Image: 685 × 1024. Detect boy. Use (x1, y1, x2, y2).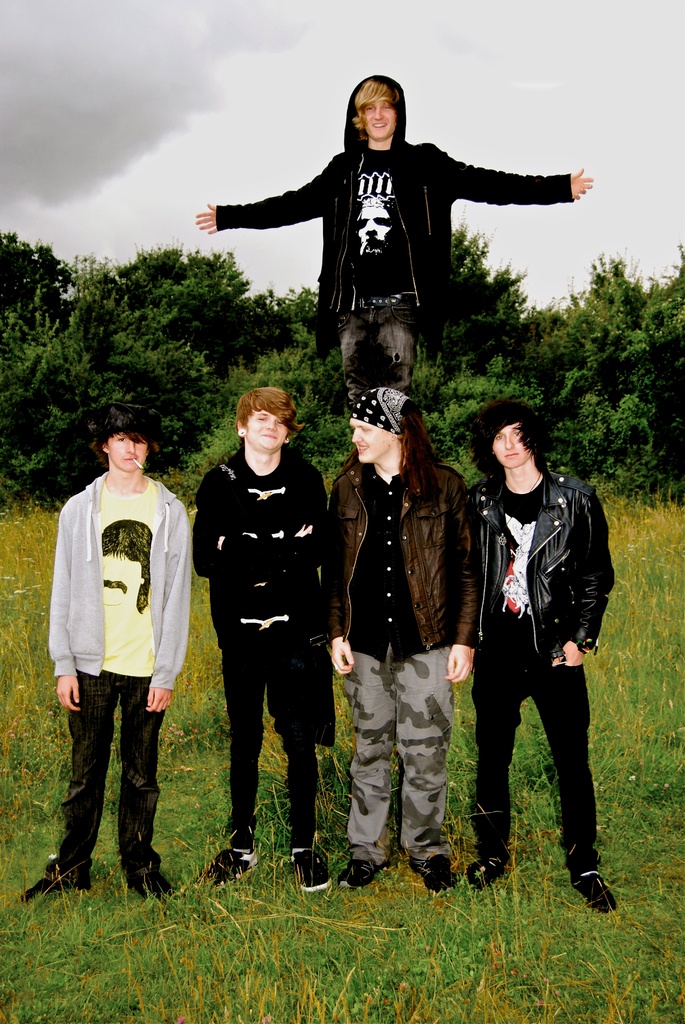
(185, 66, 601, 433).
